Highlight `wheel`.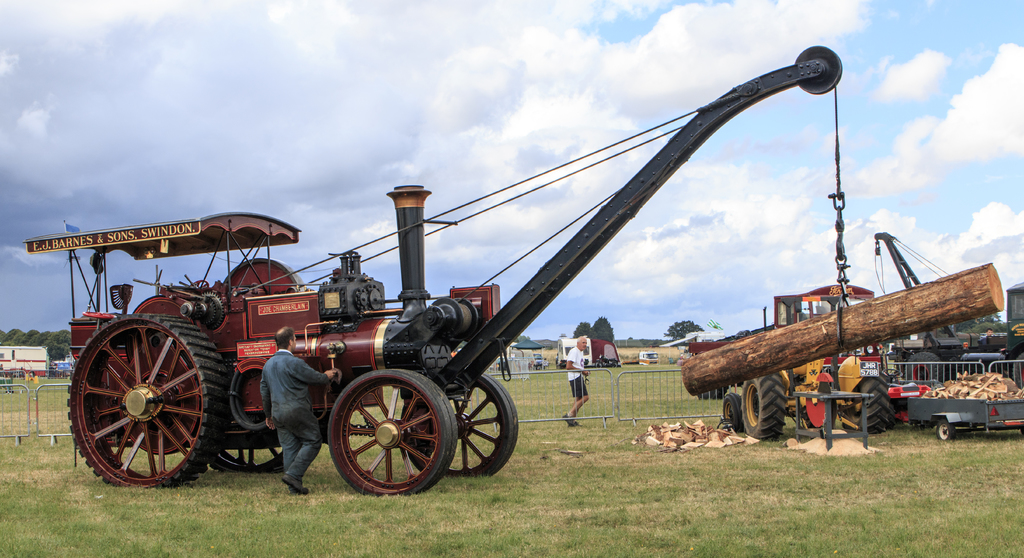
Highlighted region: 721, 393, 745, 436.
